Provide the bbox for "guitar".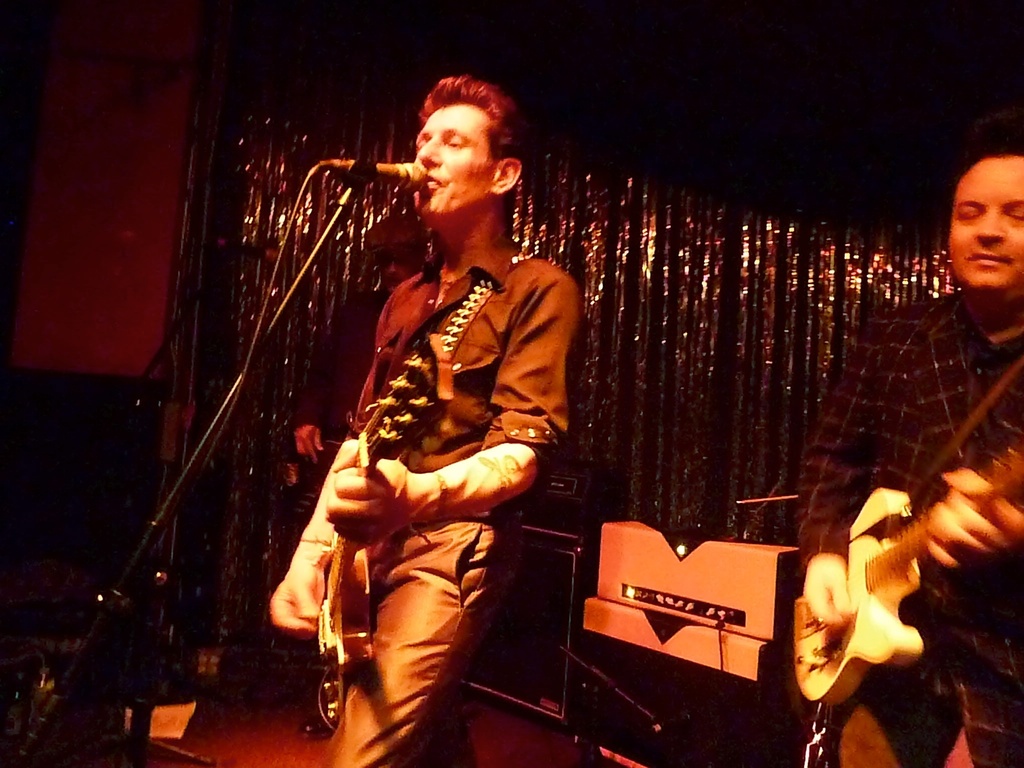
[308,329,452,730].
